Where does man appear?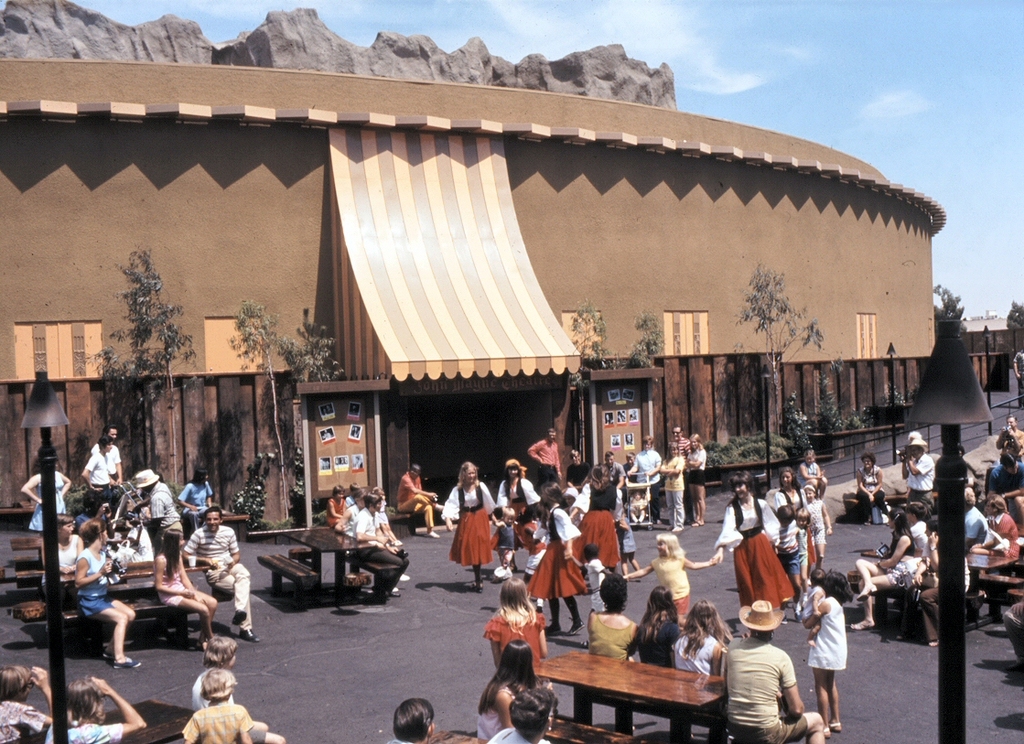
Appears at 487/687/552/743.
